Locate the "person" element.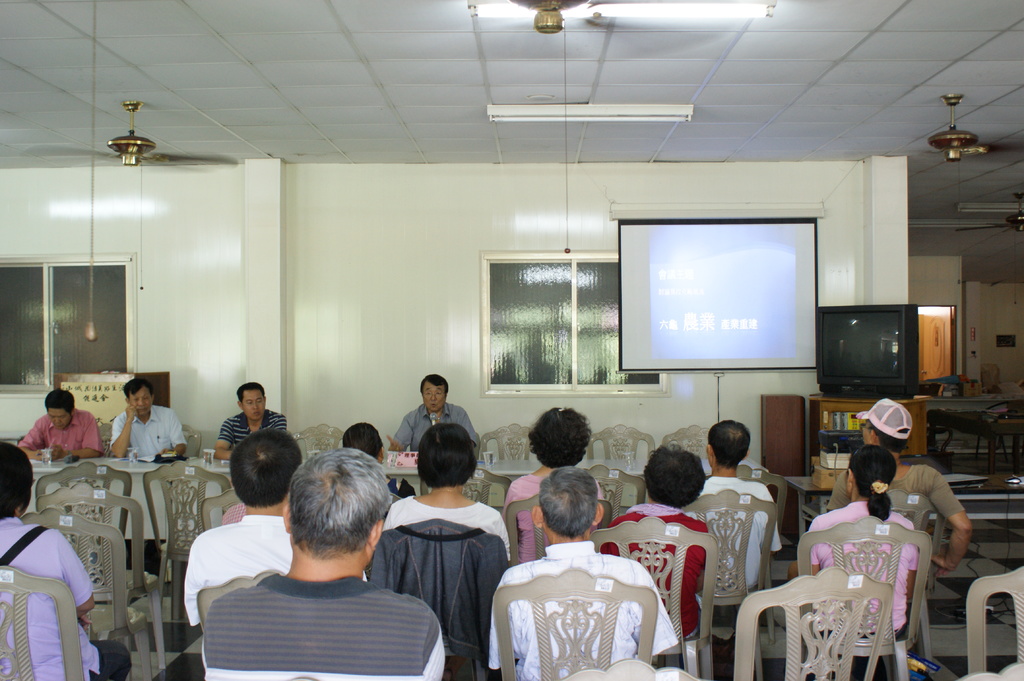
Element bbox: Rect(388, 373, 478, 446).
